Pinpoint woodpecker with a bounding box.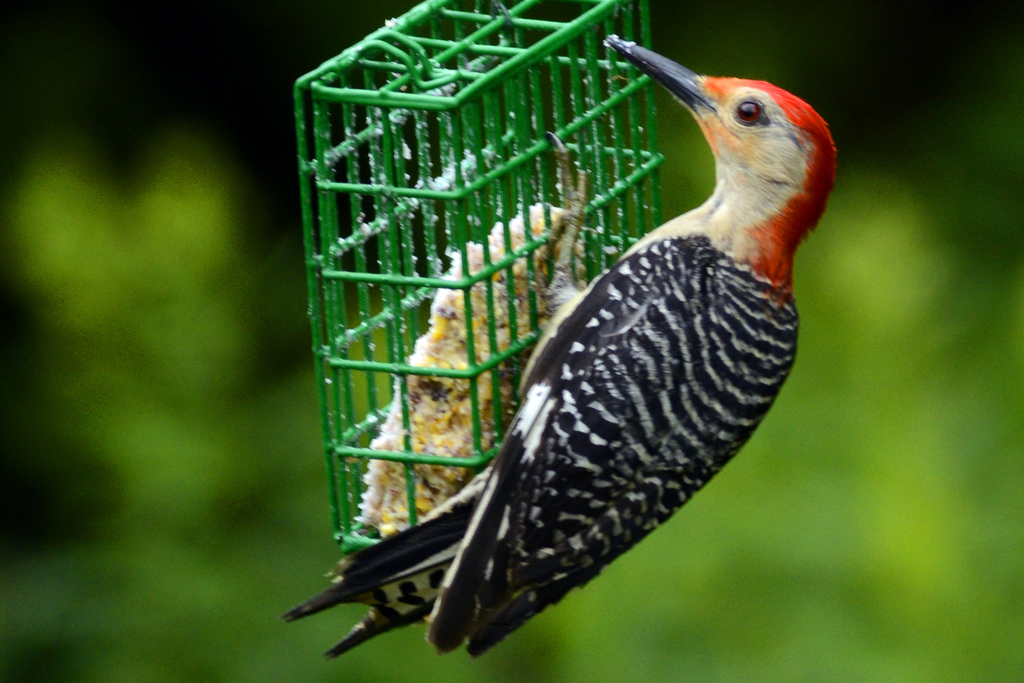
[276,33,837,662].
